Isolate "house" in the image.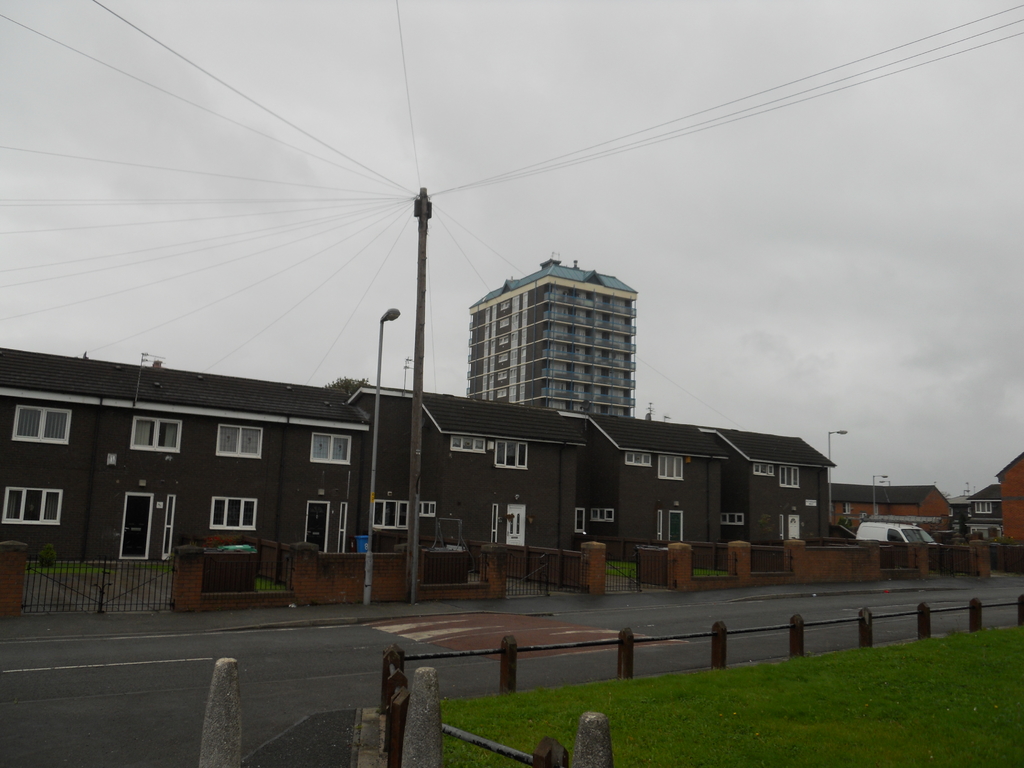
Isolated region: (x1=996, y1=446, x2=1023, y2=556).
